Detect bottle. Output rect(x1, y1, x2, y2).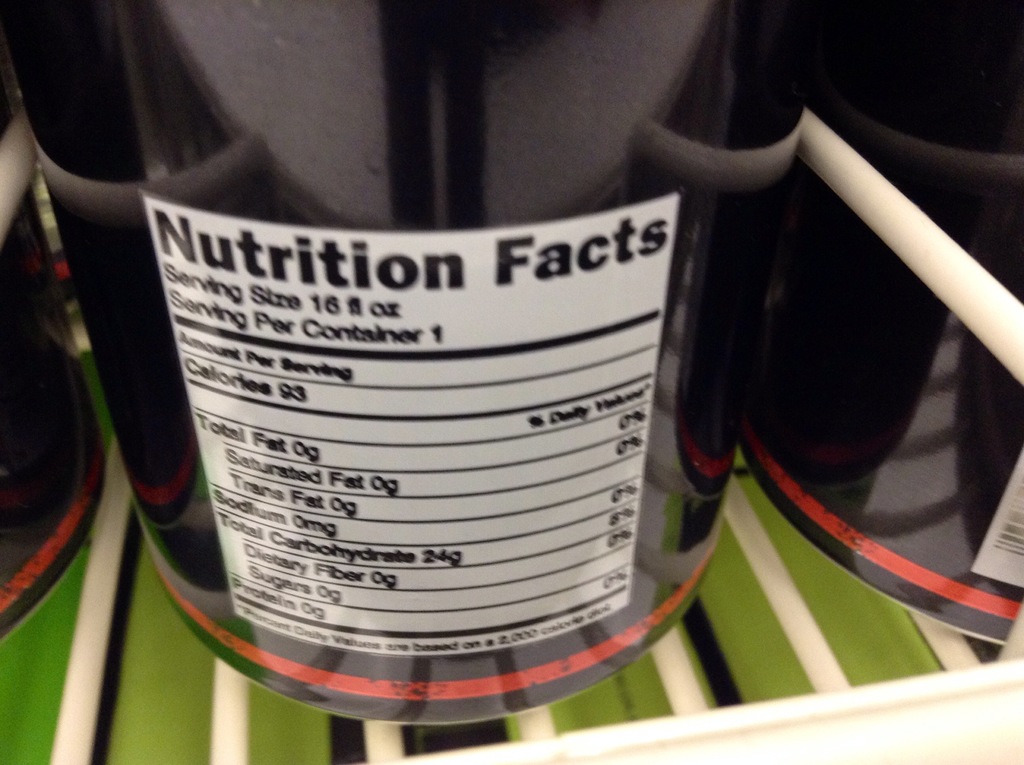
rect(0, 0, 826, 733).
